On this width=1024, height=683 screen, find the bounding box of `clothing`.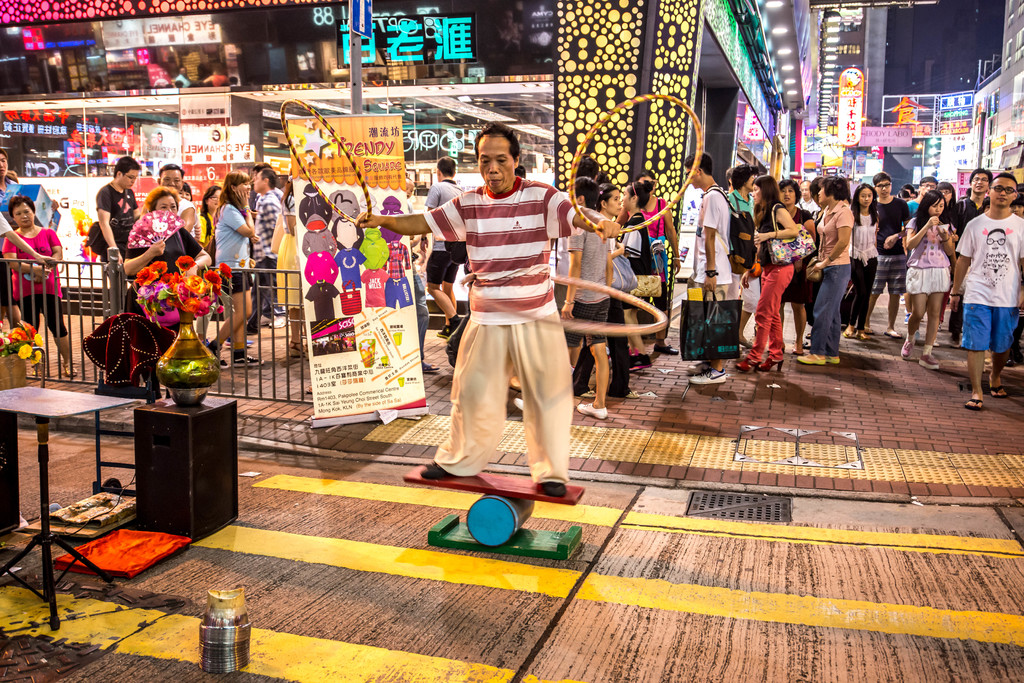
Bounding box: pyautogui.locateOnScreen(781, 193, 817, 297).
